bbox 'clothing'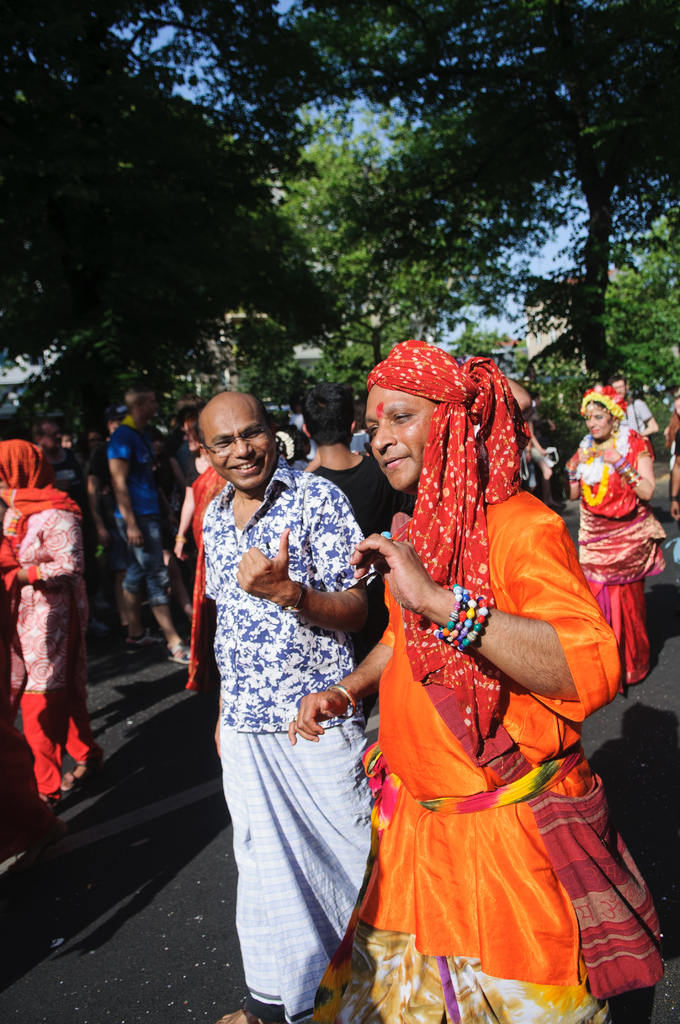
box=[101, 412, 188, 601]
